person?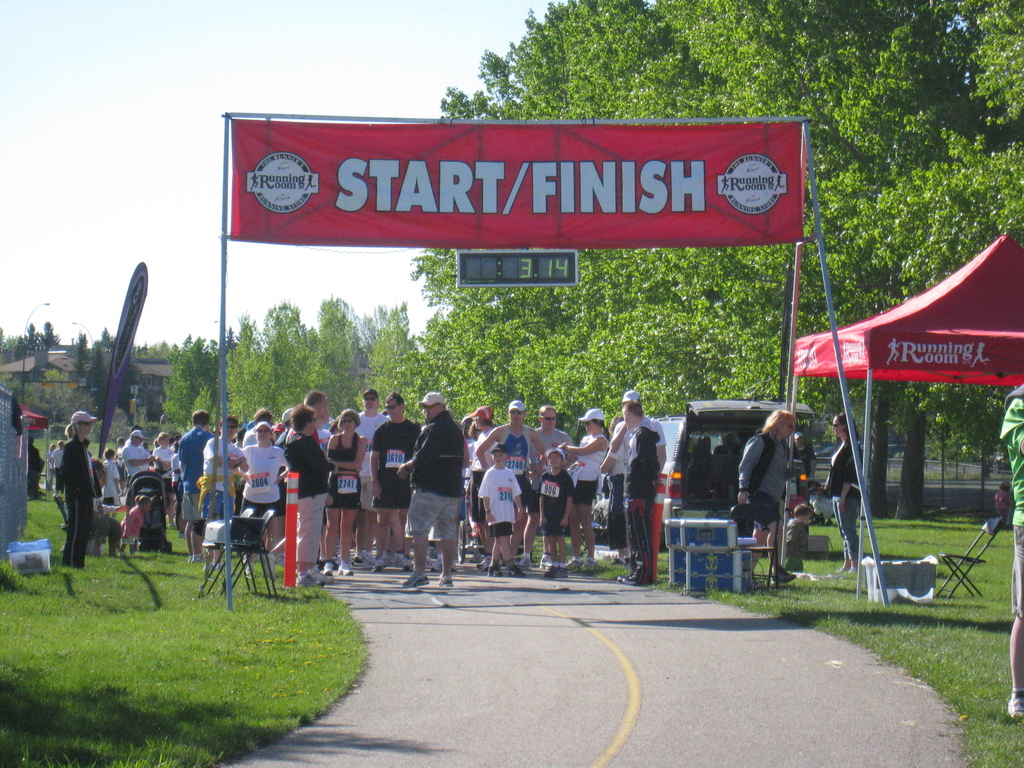
(x1=537, y1=436, x2=589, y2=559)
